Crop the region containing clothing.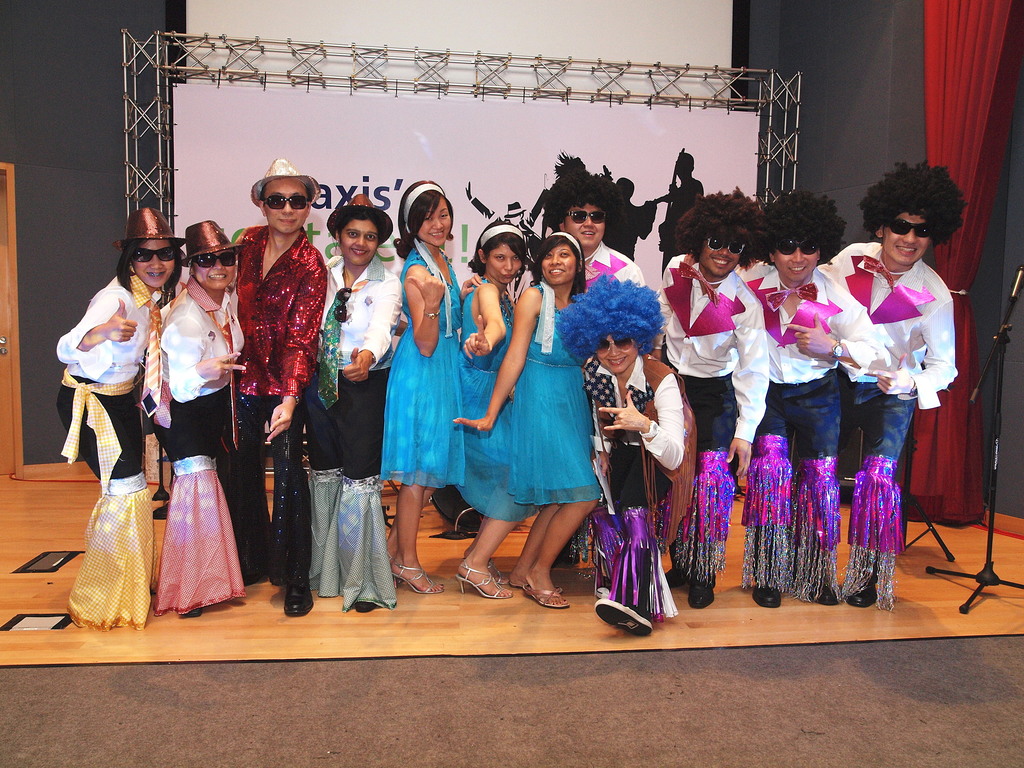
Crop region: rect(385, 225, 461, 497).
